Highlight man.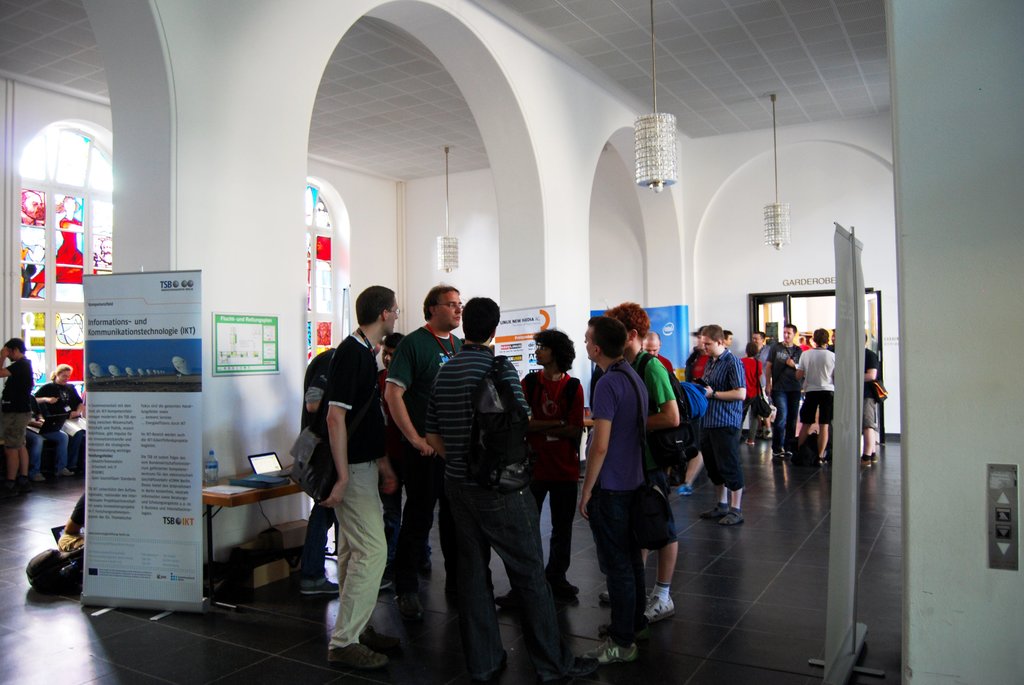
Highlighted region: box=[690, 320, 748, 530].
